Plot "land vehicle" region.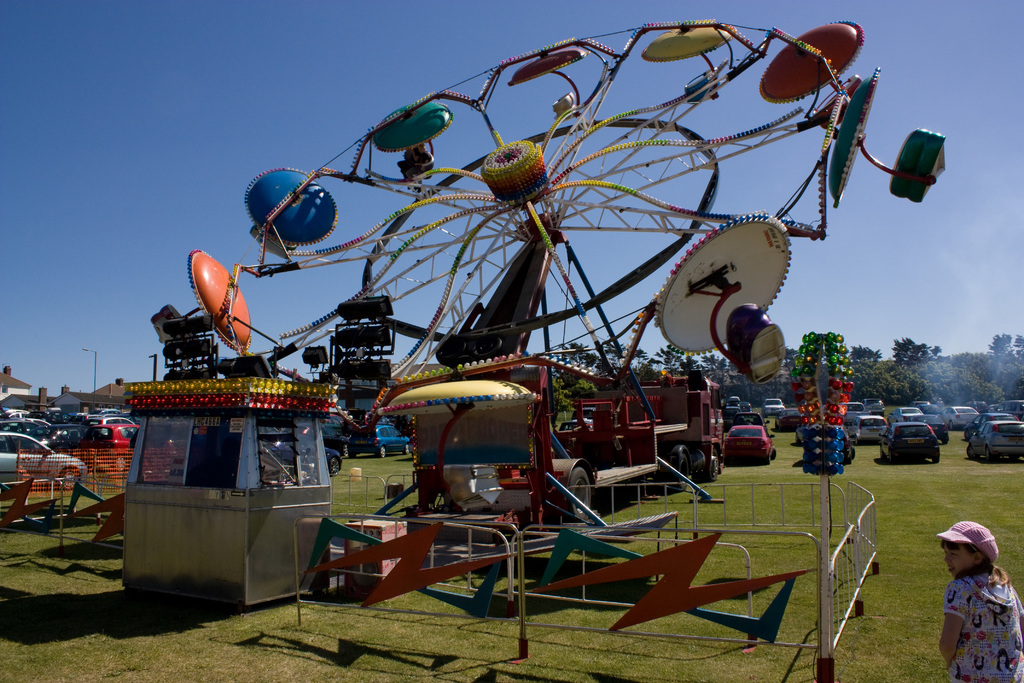
Plotted at 321/415/348/424.
